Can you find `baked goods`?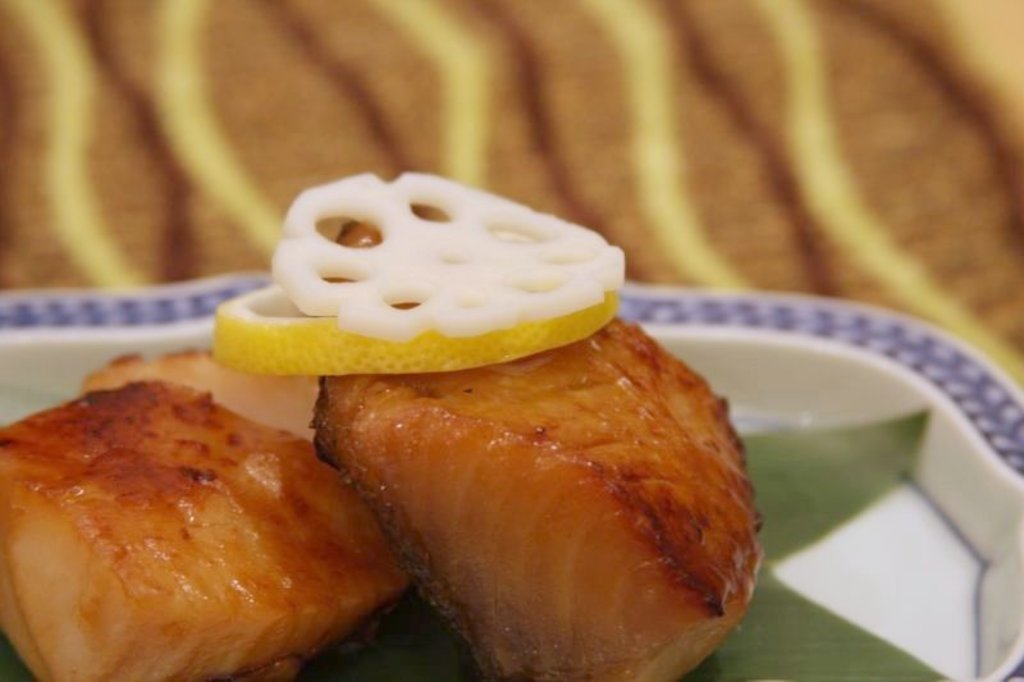
Yes, bounding box: {"left": 0, "top": 351, "right": 406, "bottom": 681}.
